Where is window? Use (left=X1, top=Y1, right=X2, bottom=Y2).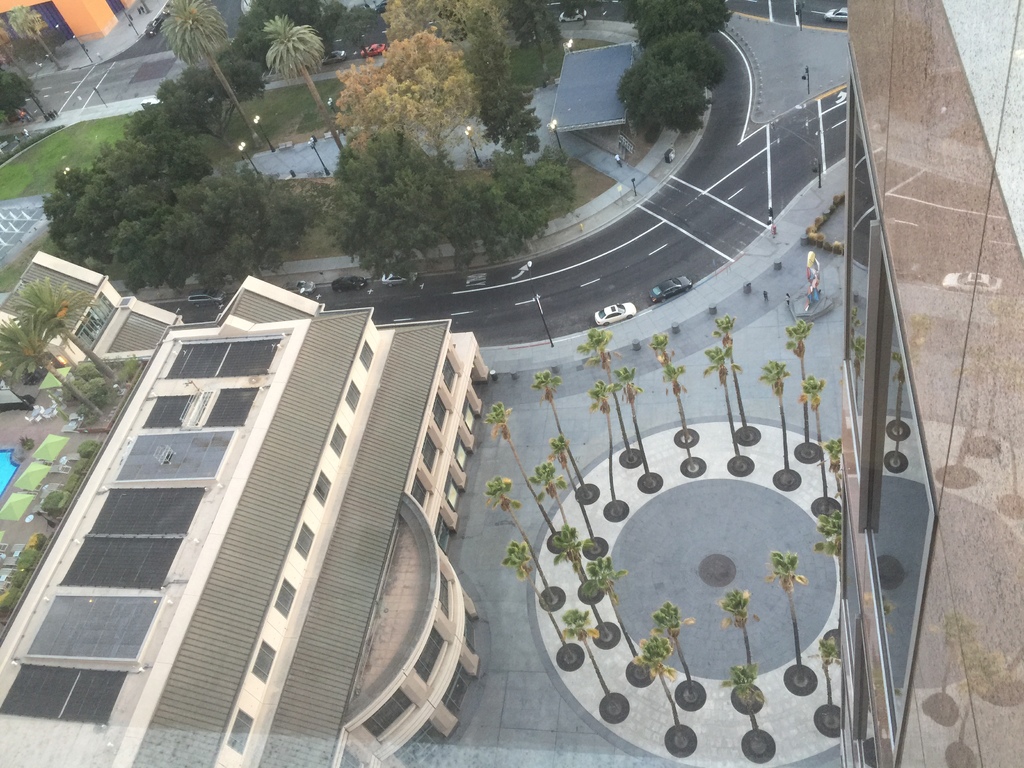
(left=293, top=518, right=313, bottom=557).
